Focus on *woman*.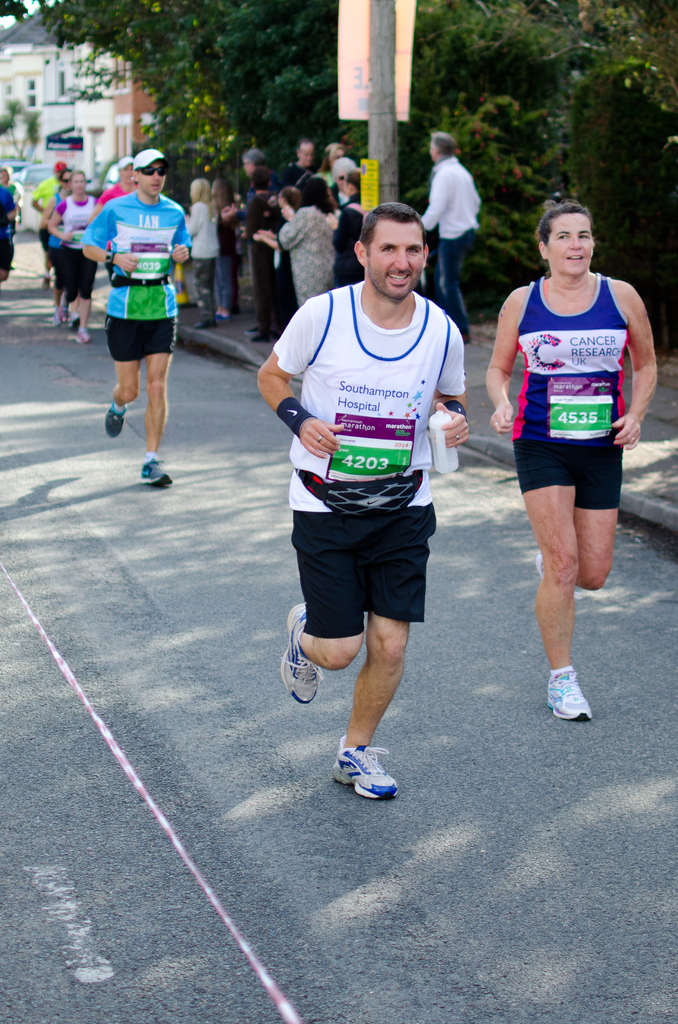
Focused at 490,209,658,717.
